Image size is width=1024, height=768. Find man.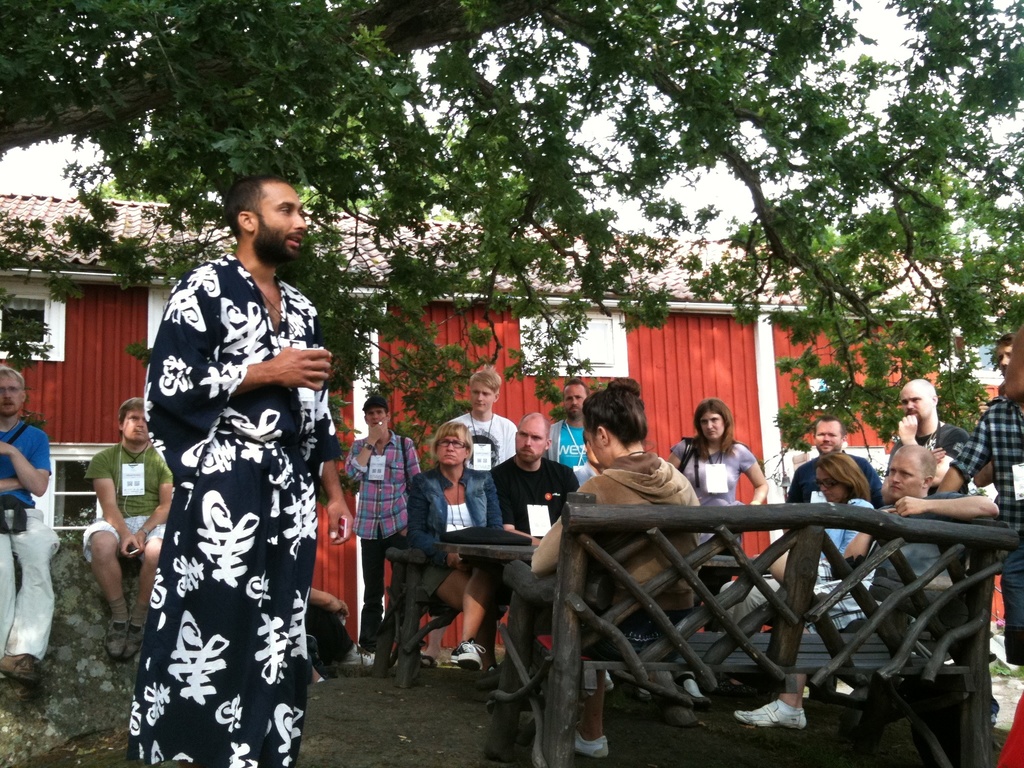
locate(492, 410, 579, 668).
